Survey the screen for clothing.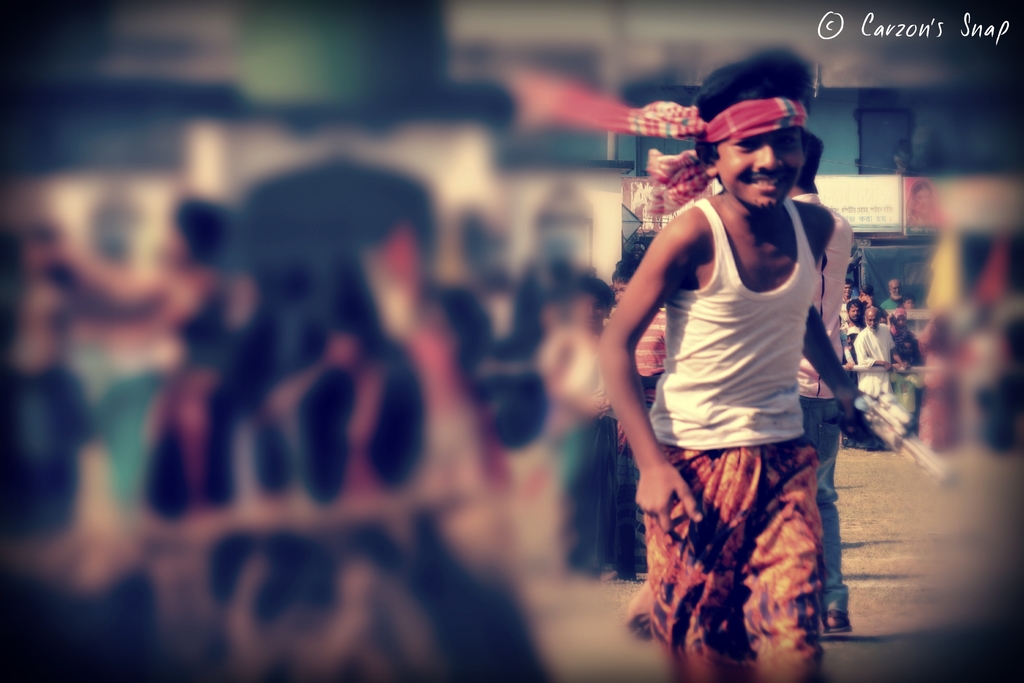
Survey found: x1=853, y1=326, x2=894, y2=401.
